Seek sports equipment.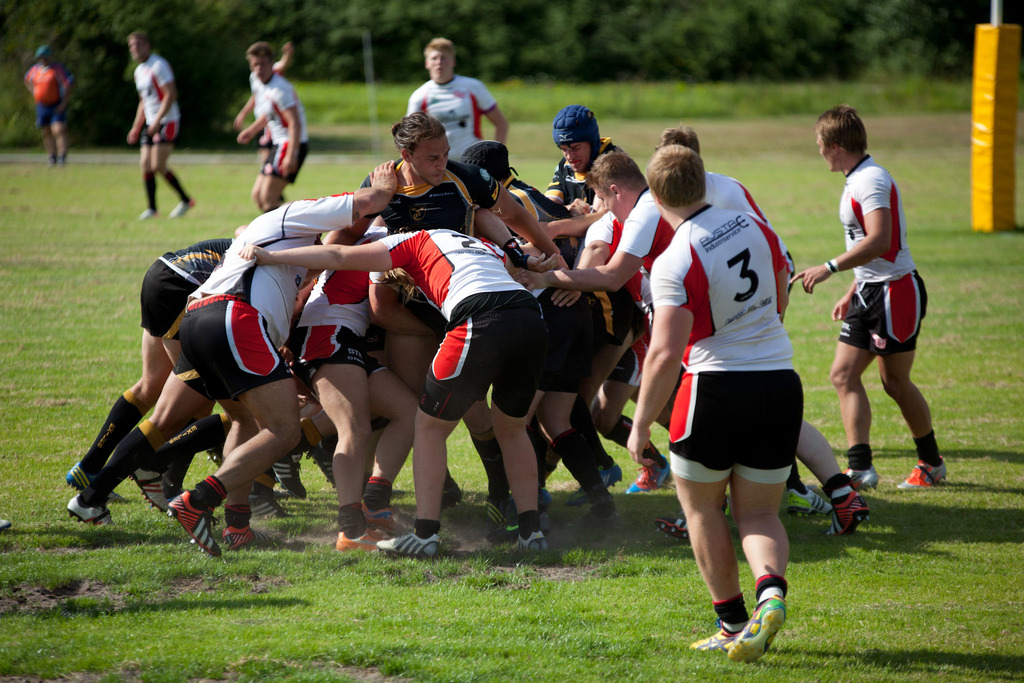
left=895, top=456, right=952, bottom=493.
